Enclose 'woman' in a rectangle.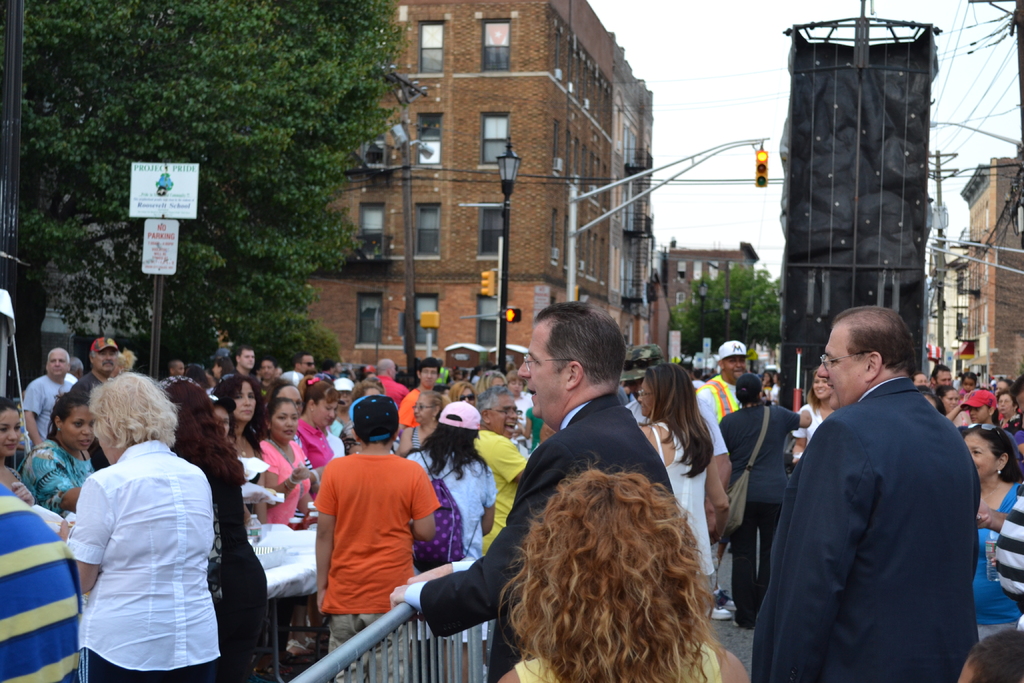
636/360/731/578.
